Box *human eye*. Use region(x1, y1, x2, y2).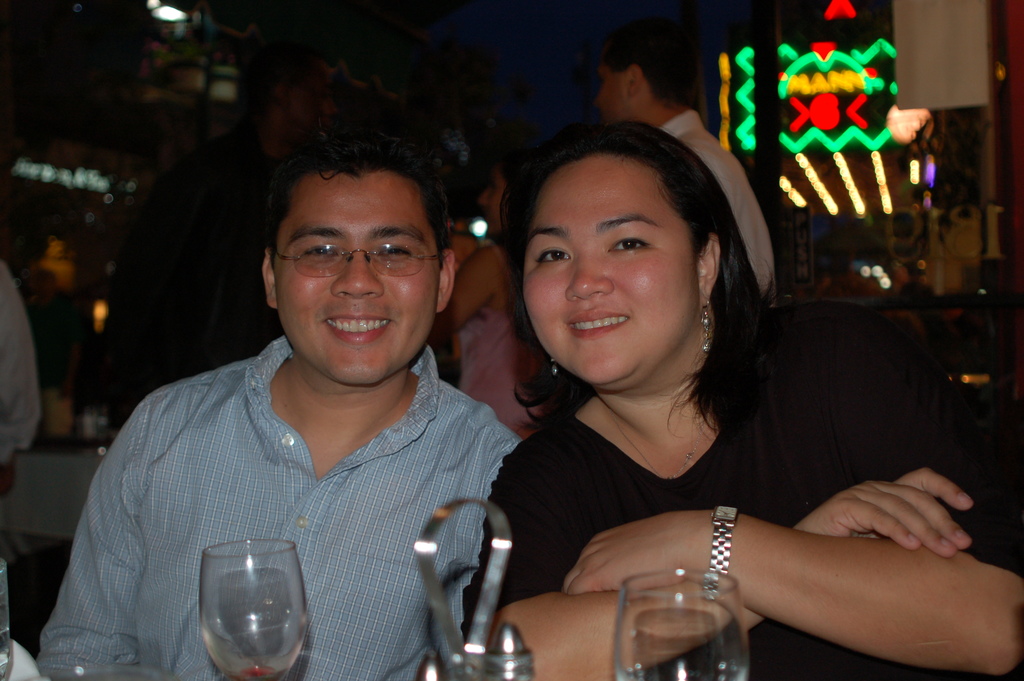
region(533, 245, 573, 265).
